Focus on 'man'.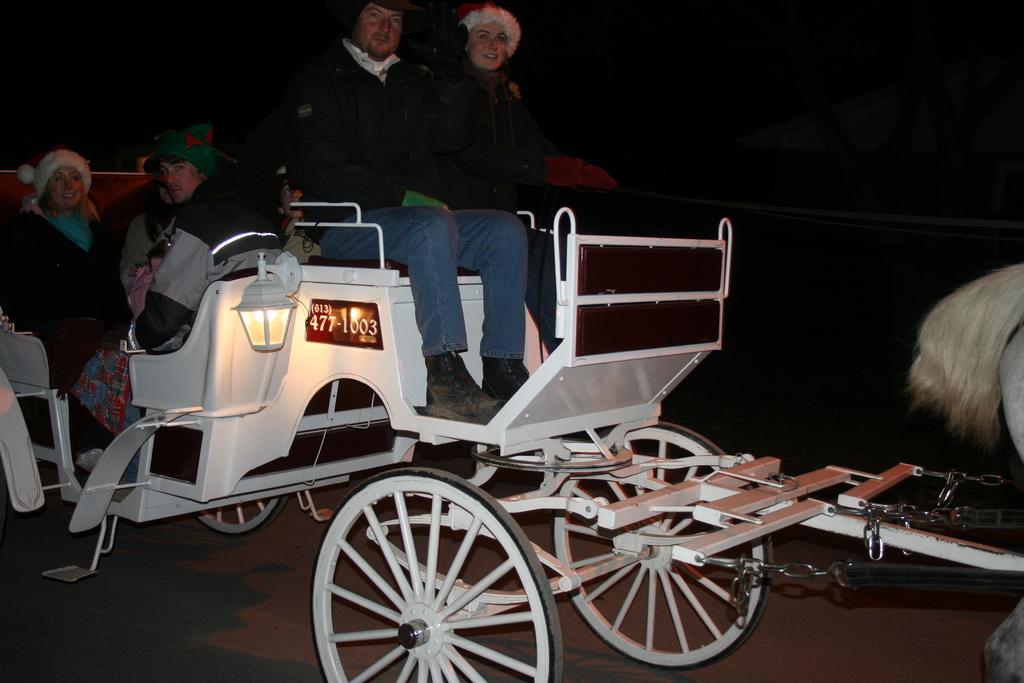
Focused at x1=73, y1=126, x2=278, y2=488.
